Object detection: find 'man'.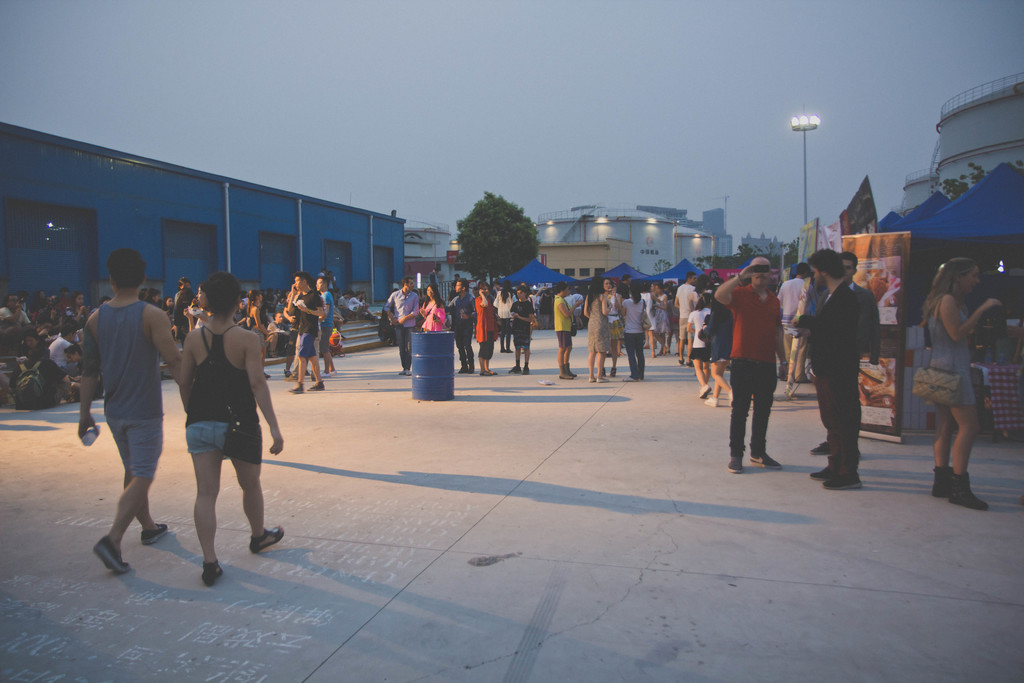
806 253 881 457.
